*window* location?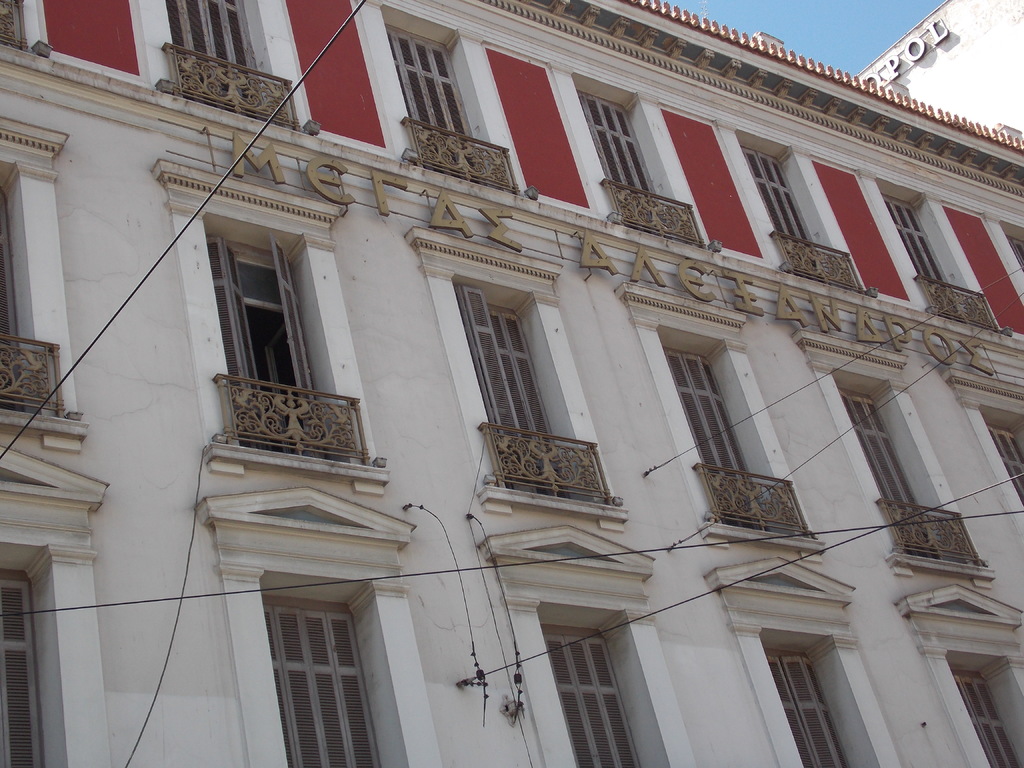
[0,585,38,765]
